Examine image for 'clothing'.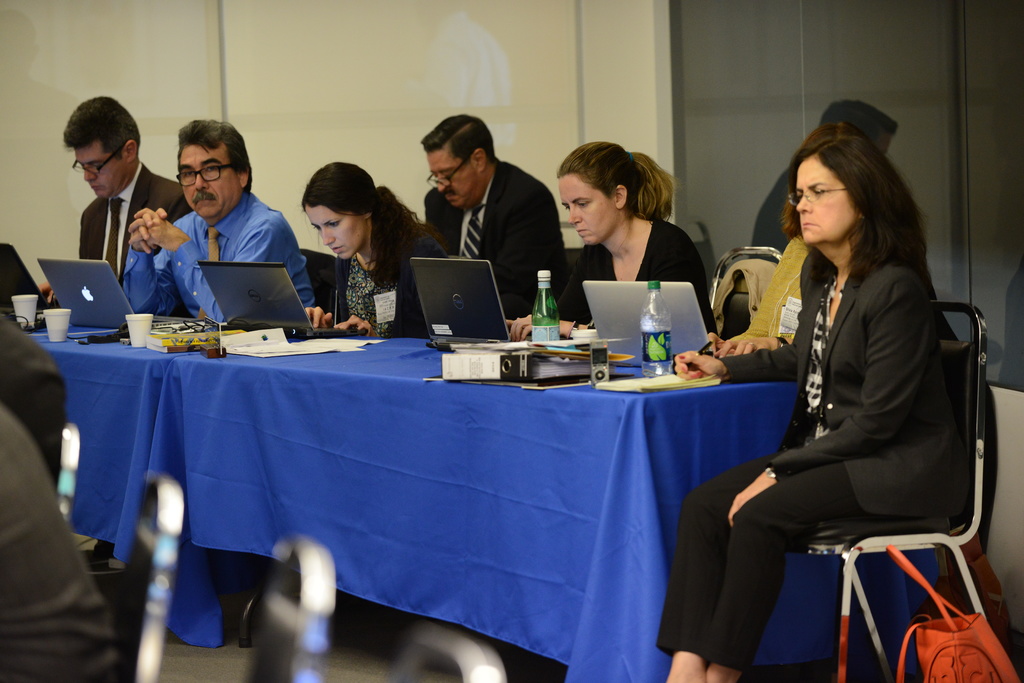
Examination result: 0:392:122:682.
